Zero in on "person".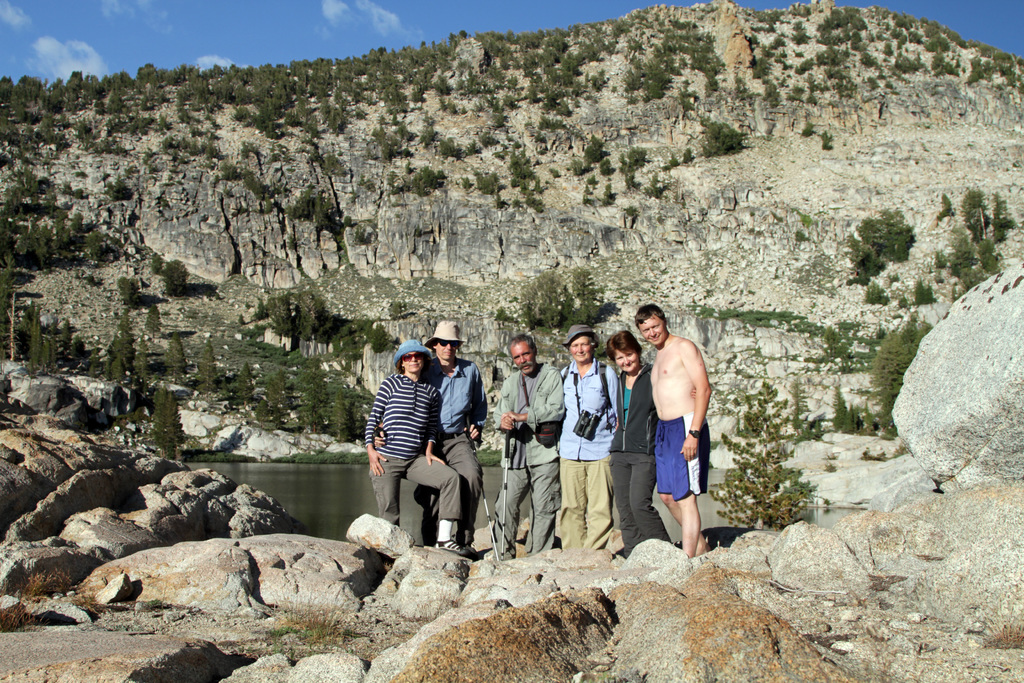
Zeroed in: [x1=490, y1=332, x2=564, y2=563].
